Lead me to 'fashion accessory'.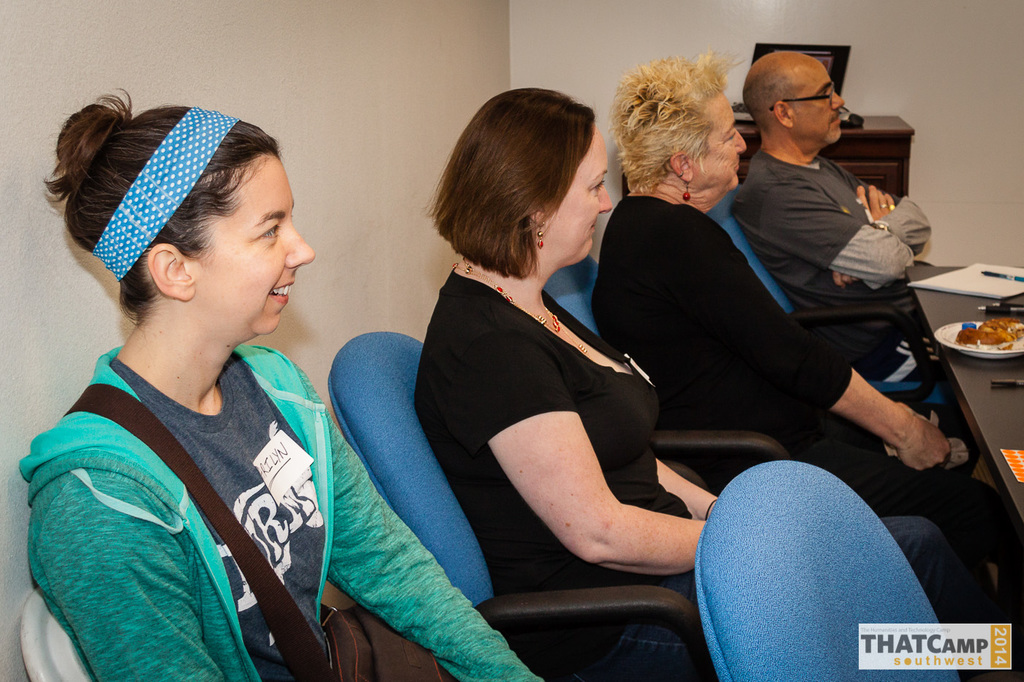
Lead to 686,178,694,204.
